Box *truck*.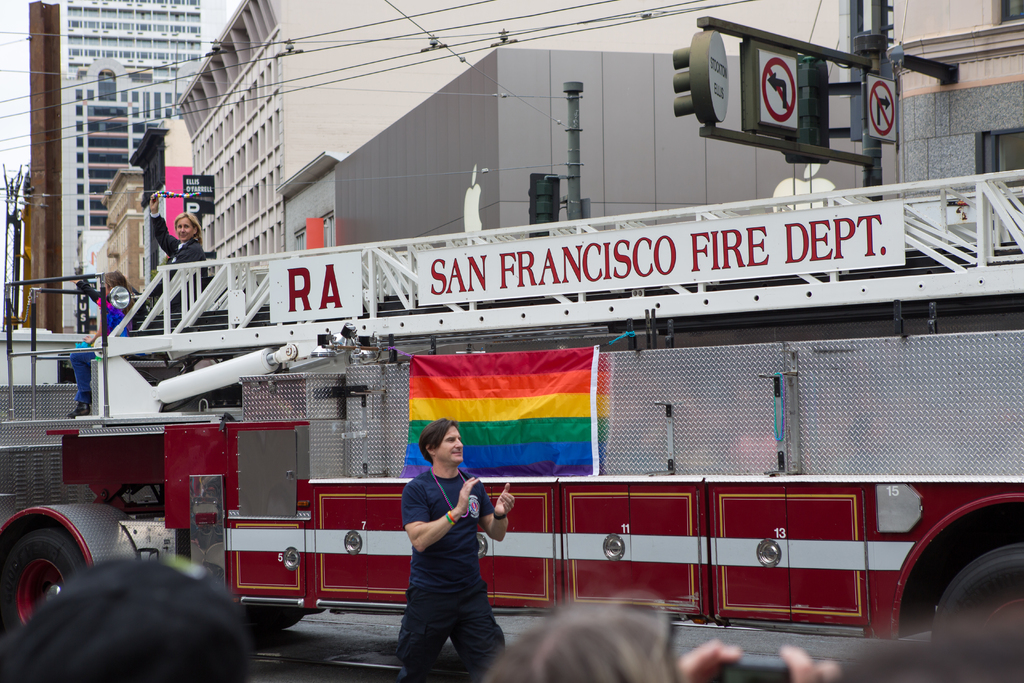
{"left": 49, "top": 119, "right": 1005, "bottom": 655}.
